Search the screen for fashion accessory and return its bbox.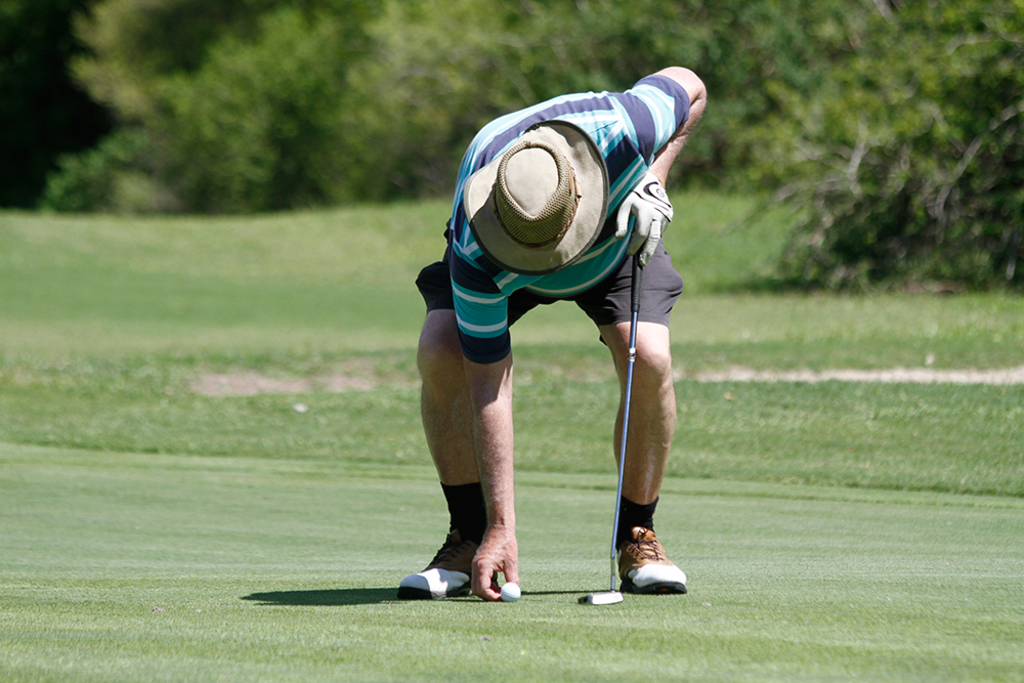
Found: bbox=[465, 118, 606, 278].
